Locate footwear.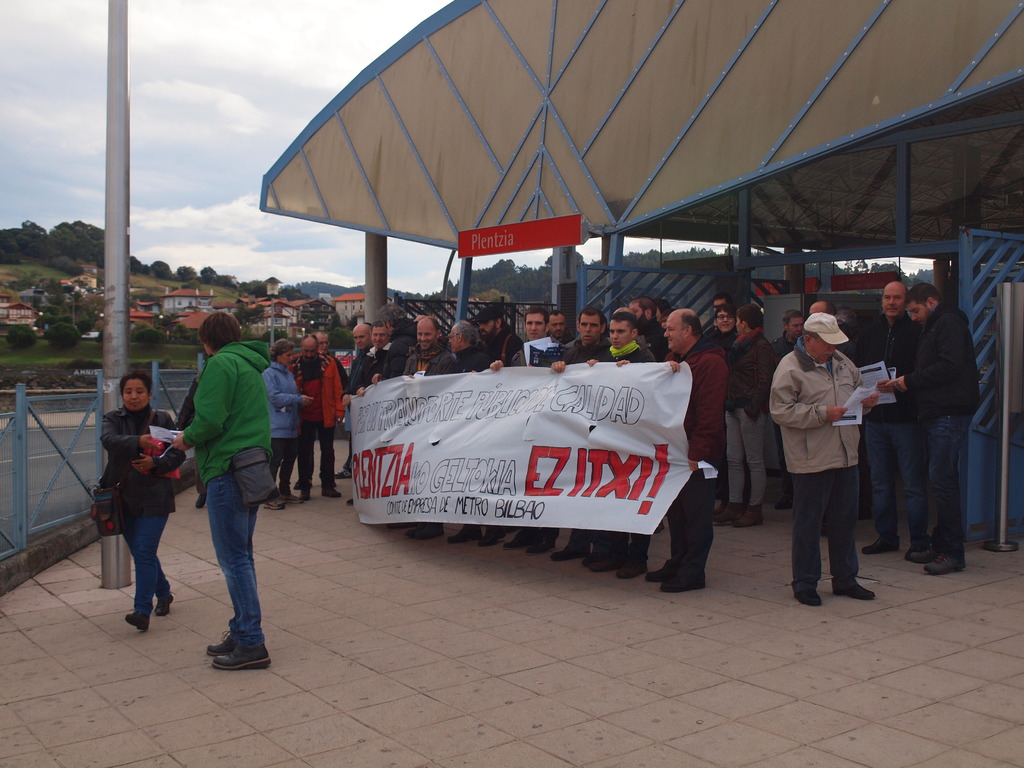
Bounding box: (x1=710, y1=502, x2=743, y2=525).
